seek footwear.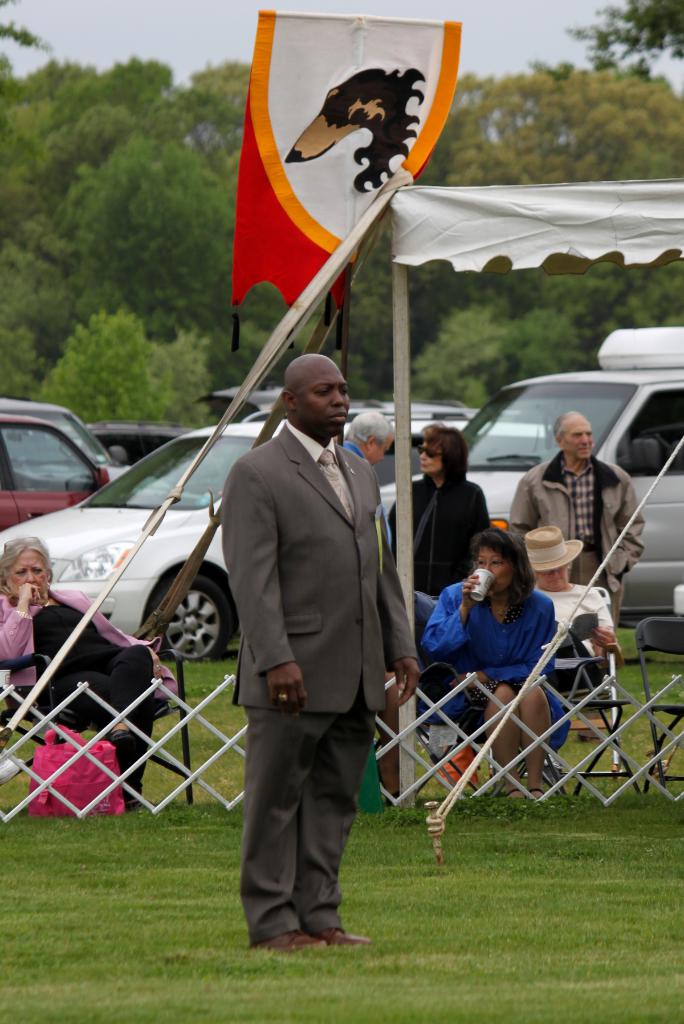
{"x1": 311, "y1": 930, "x2": 369, "y2": 949}.
